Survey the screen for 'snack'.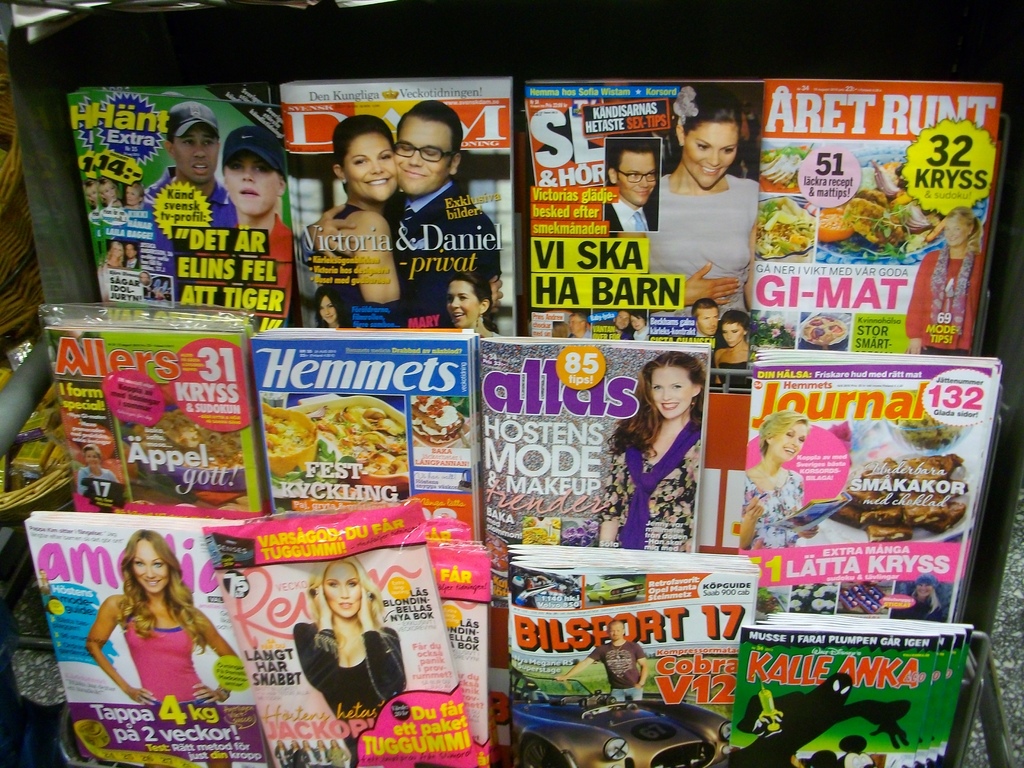
Survey found: bbox=(76, 716, 177, 765).
